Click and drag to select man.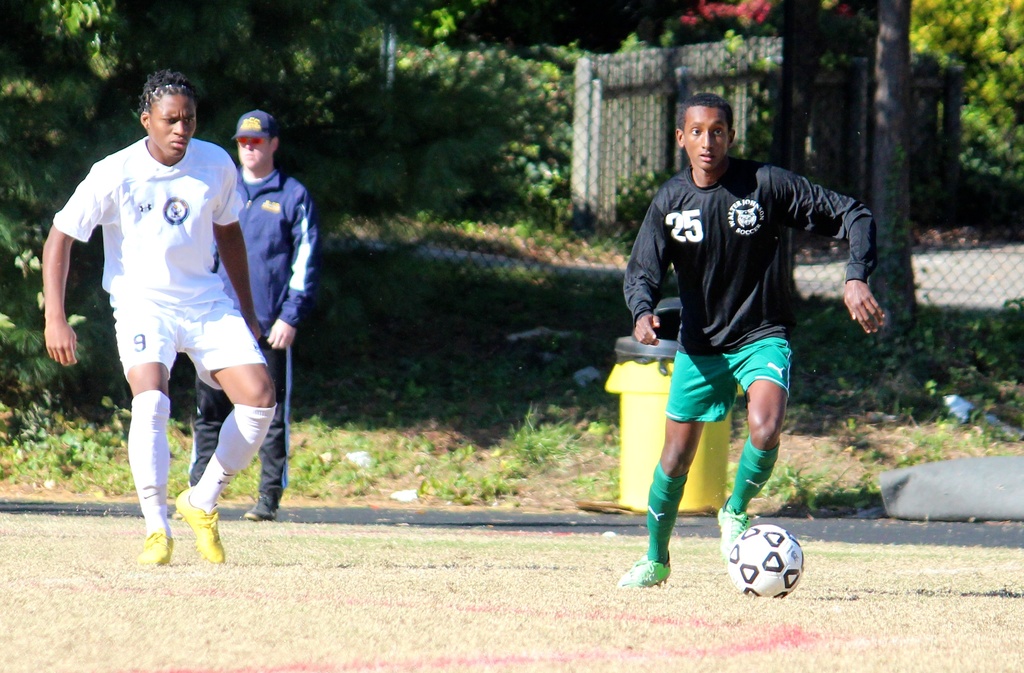
Selection: (632,99,889,577).
